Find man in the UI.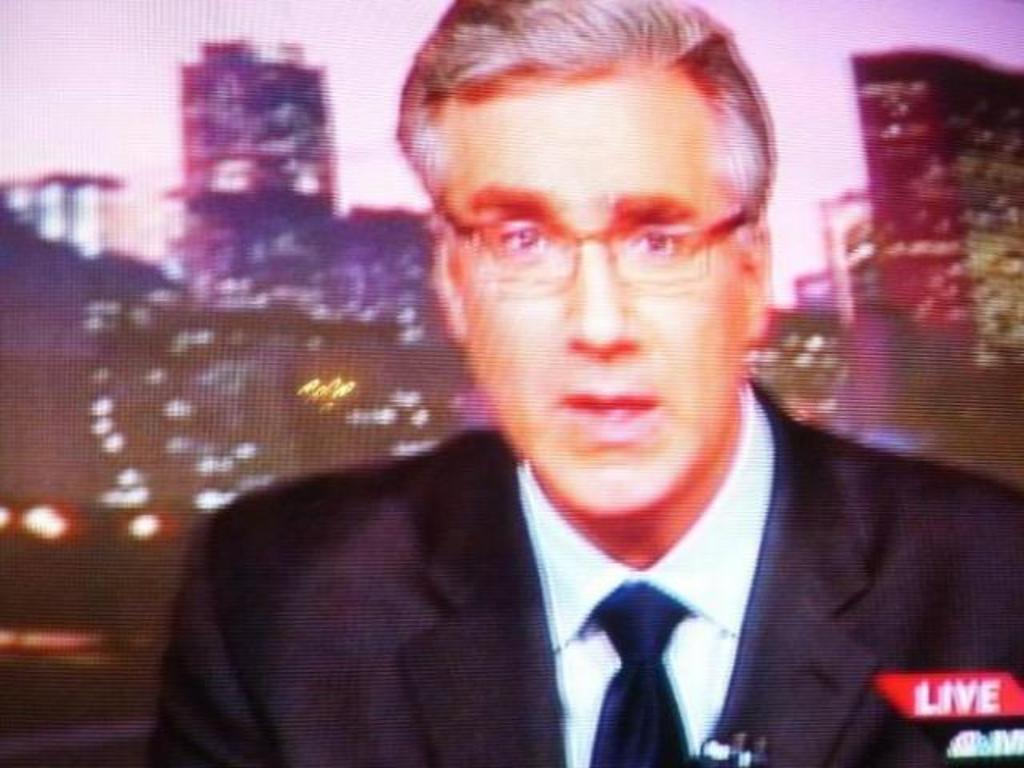
UI element at (x1=134, y1=0, x2=1022, y2=766).
